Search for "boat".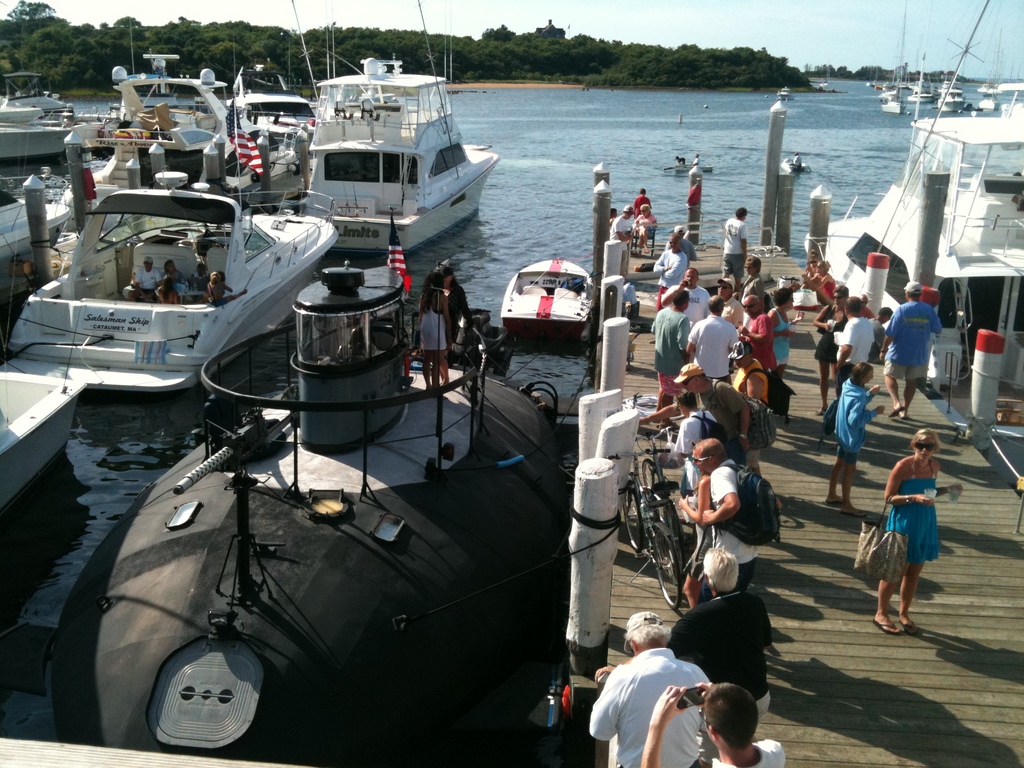
Found at {"x1": 0, "y1": 65, "x2": 97, "y2": 168}.
